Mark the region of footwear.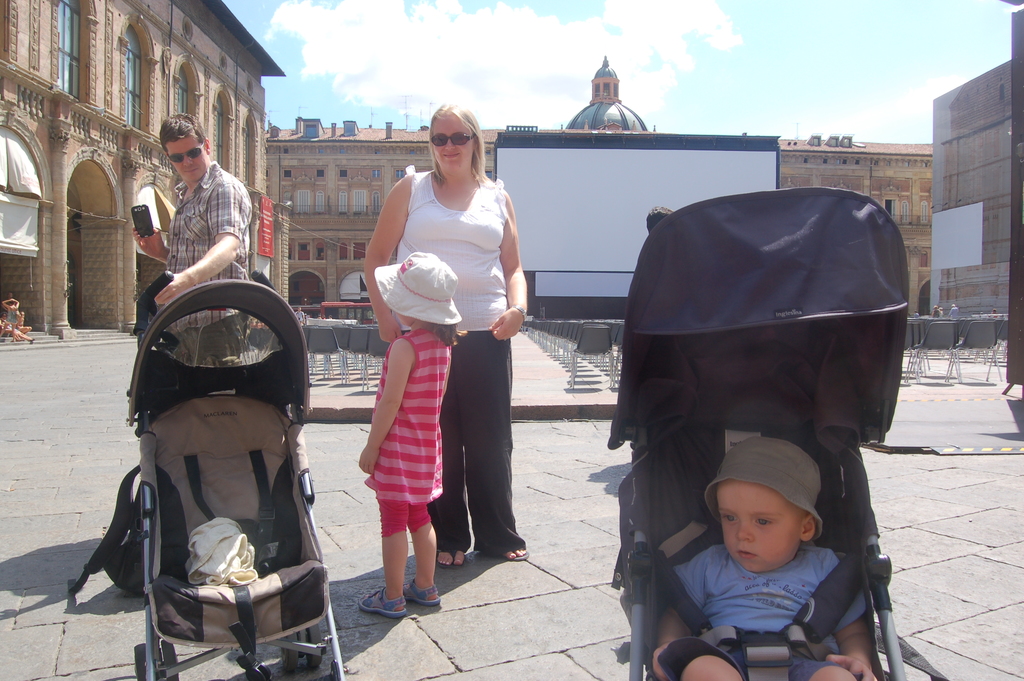
Region: select_region(500, 549, 530, 562).
